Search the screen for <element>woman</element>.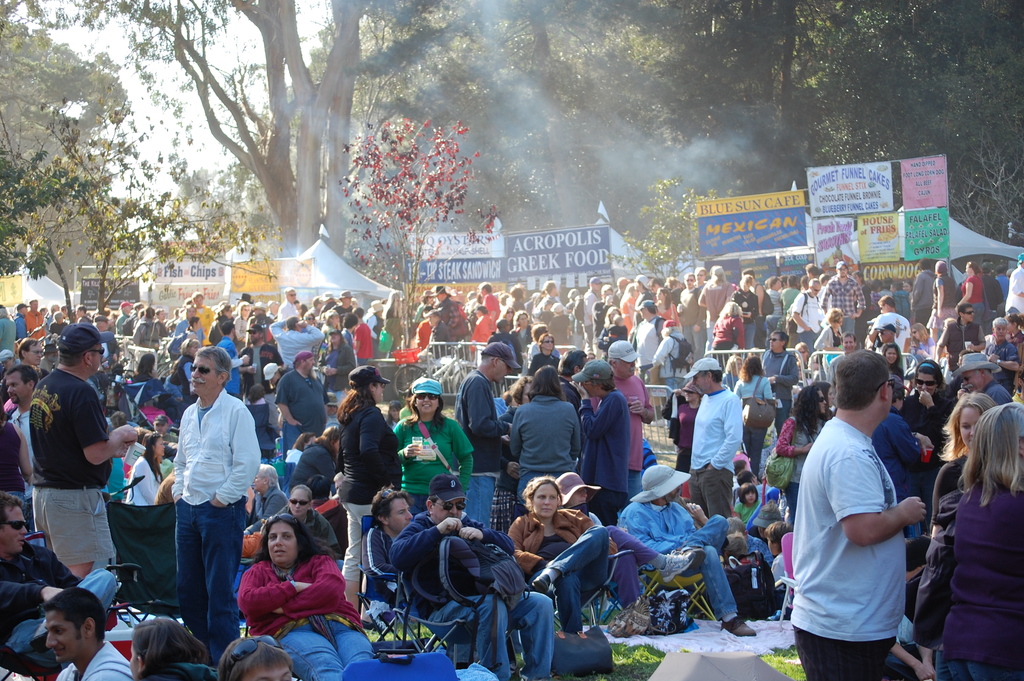
Found at bbox=[620, 282, 642, 337].
